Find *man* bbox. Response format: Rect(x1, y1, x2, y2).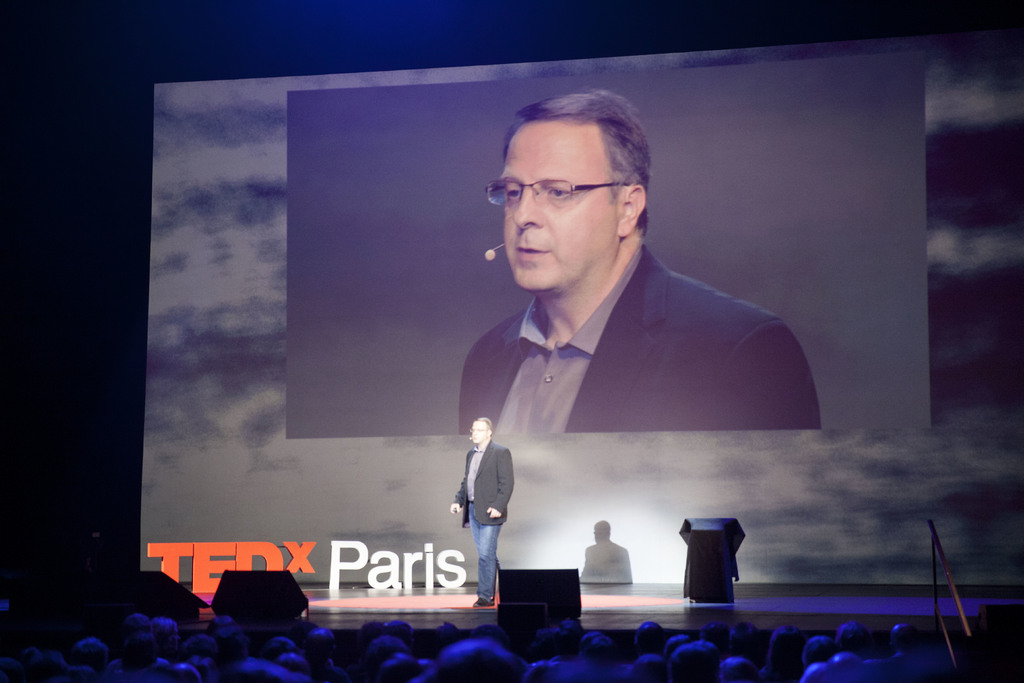
Rect(453, 84, 820, 434).
